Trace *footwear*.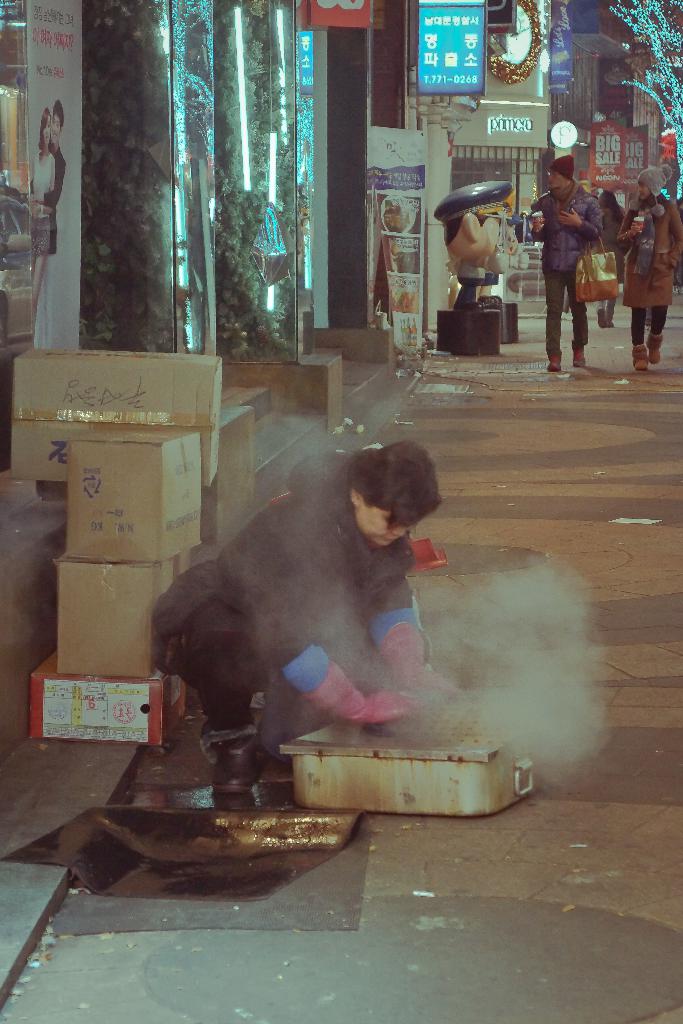
Traced to select_region(625, 342, 645, 371).
